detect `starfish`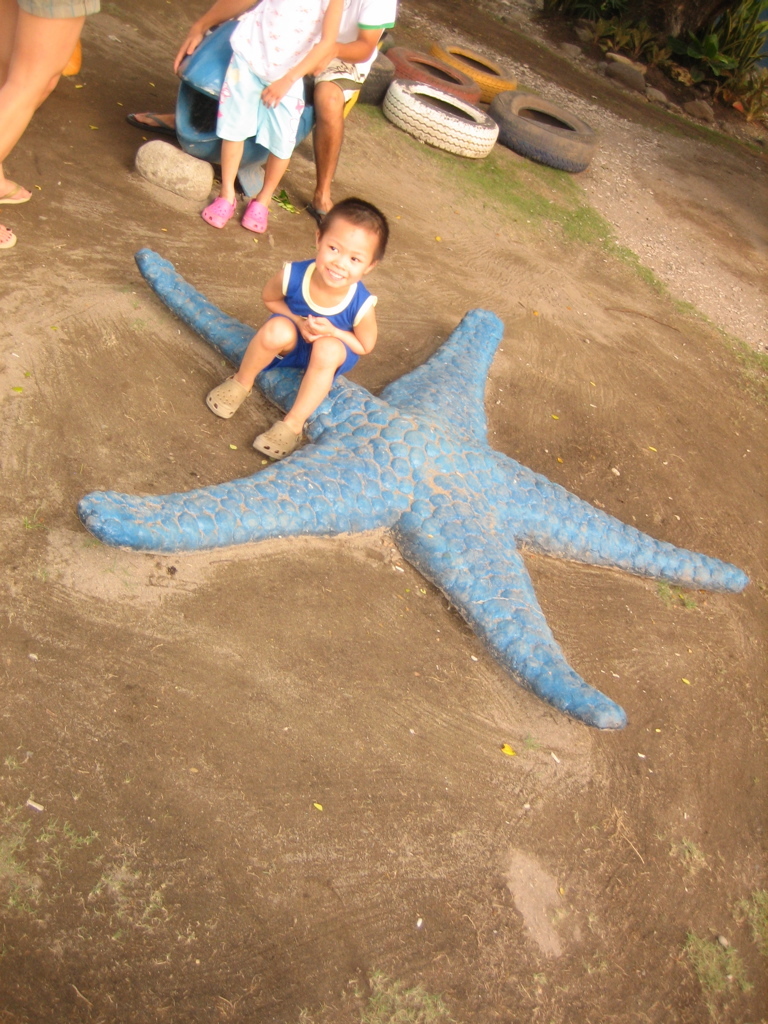
<region>73, 246, 747, 725</region>
